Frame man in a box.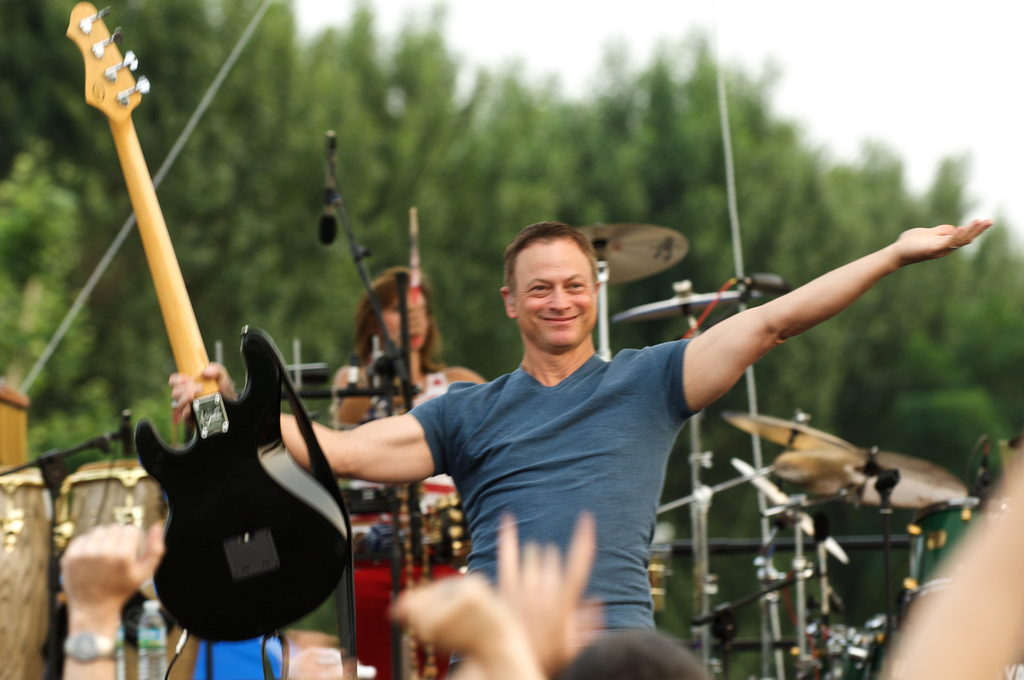
166 216 999 679.
